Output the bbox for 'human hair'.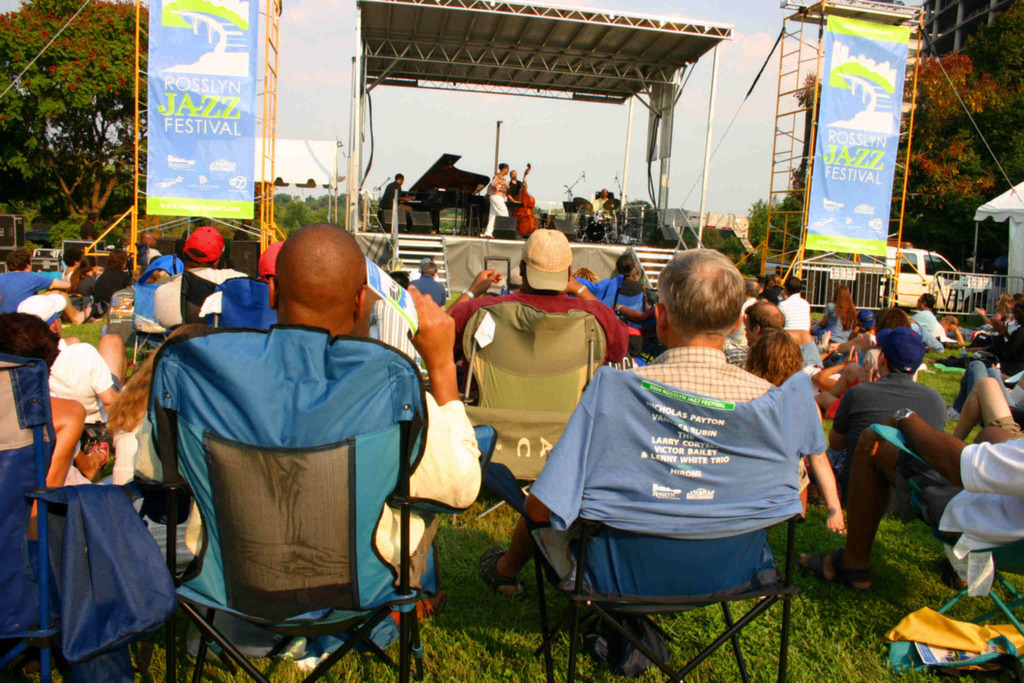
BBox(656, 250, 753, 348).
